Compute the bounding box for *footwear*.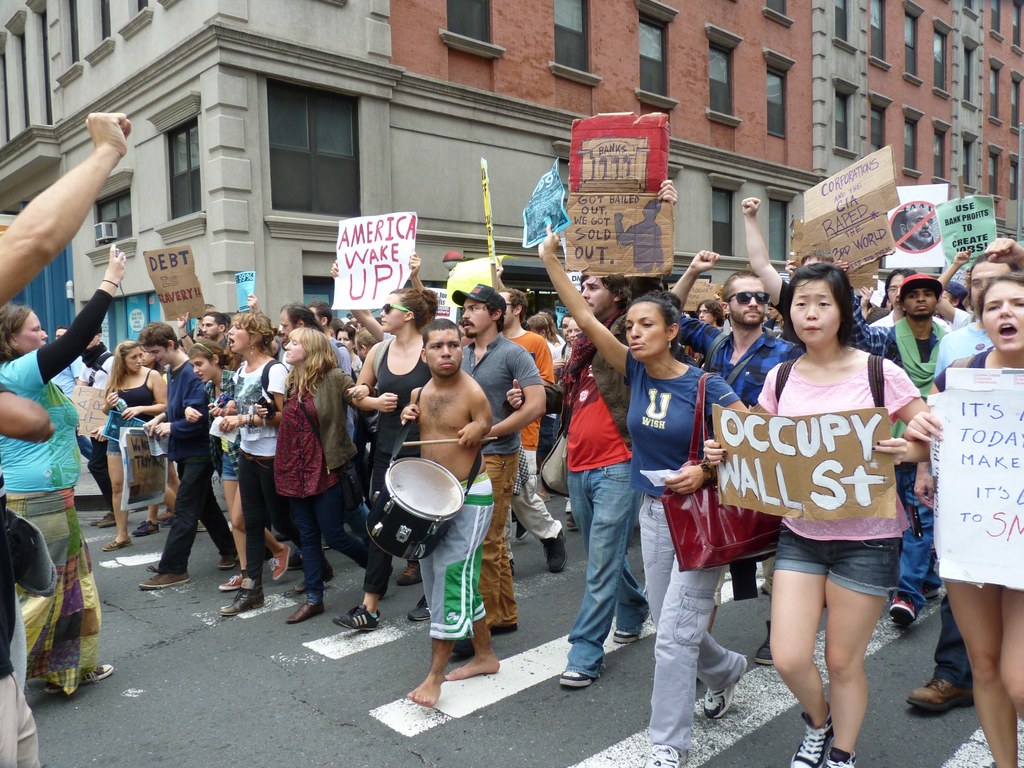
locate(270, 544, 292, 581).
